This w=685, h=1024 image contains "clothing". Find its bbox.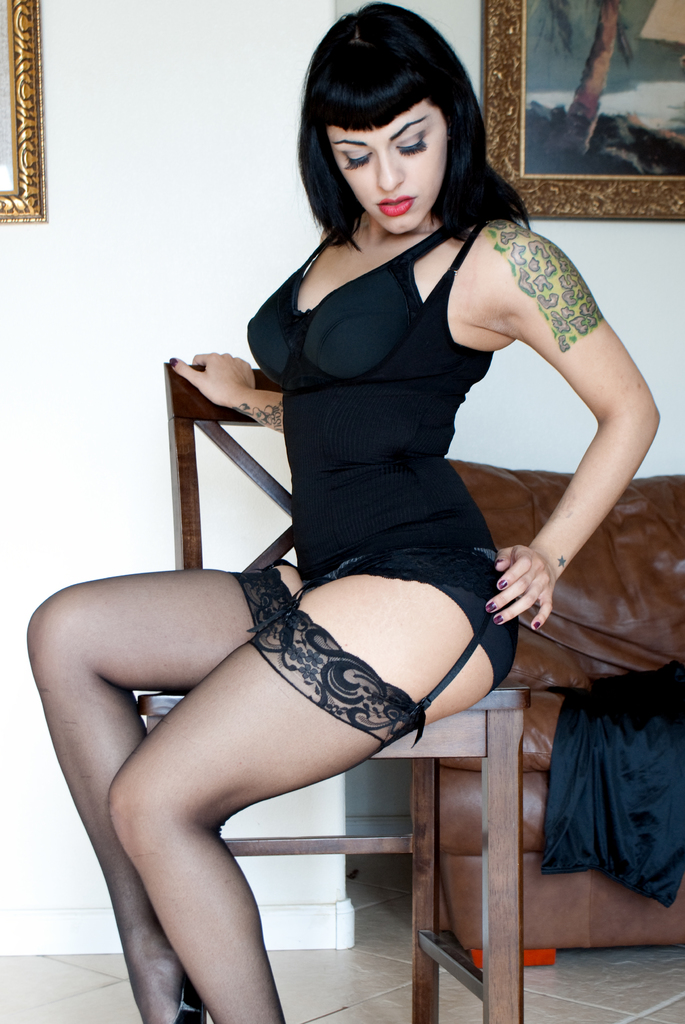
{"left": 232, "top": 162, "right": 594, "bottom": 671}.
